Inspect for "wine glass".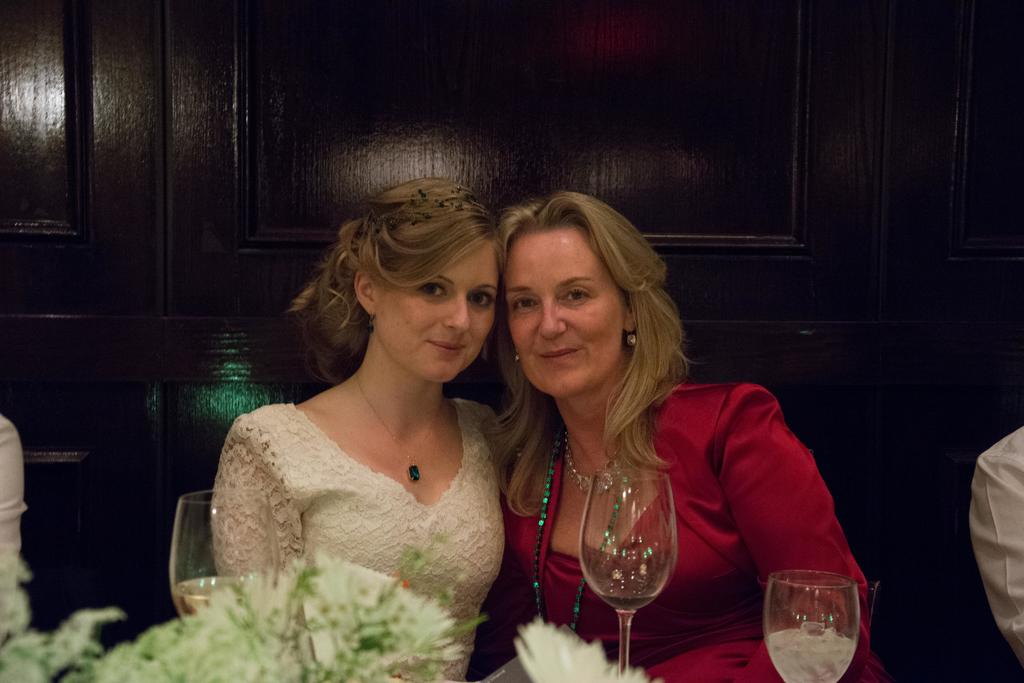
Inspection: select_region(166, 488, 274, 621).
